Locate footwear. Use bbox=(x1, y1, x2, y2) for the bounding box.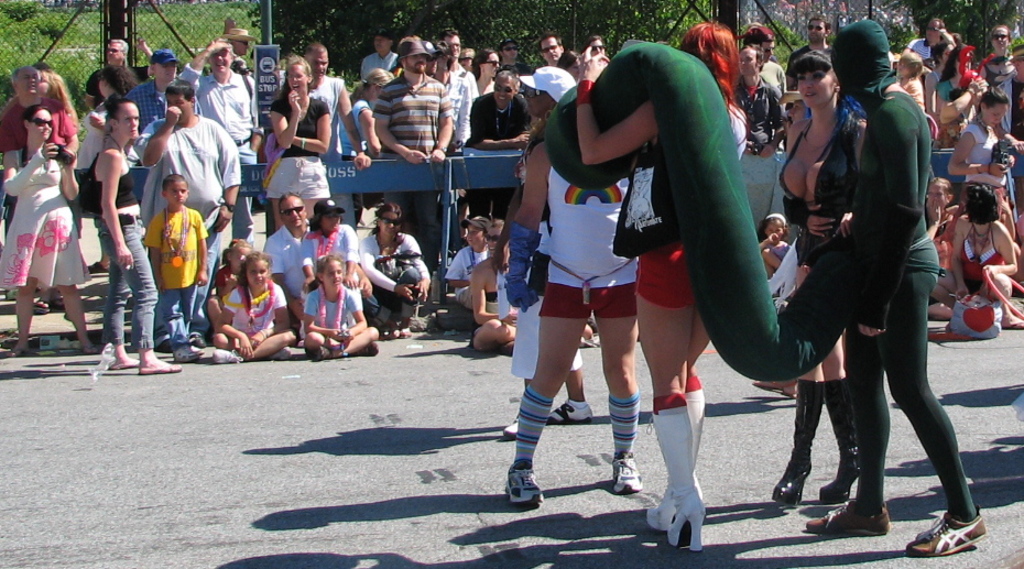
bbox=(141, 361, 184, 374).
